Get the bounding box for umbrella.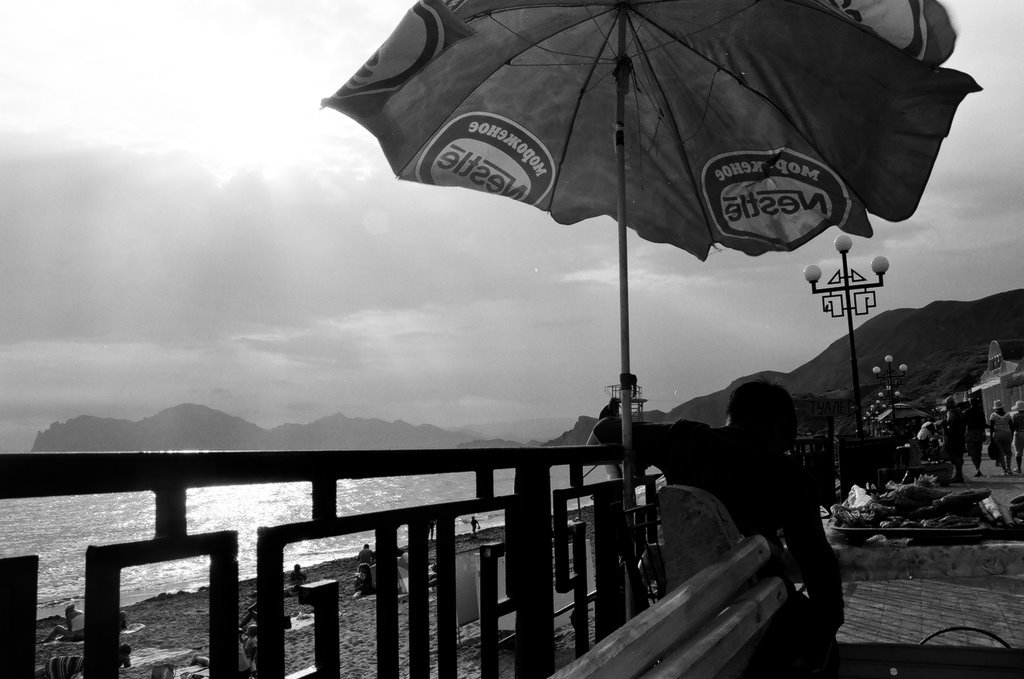
x1=306 y1=0 x2=955 y2=412.
